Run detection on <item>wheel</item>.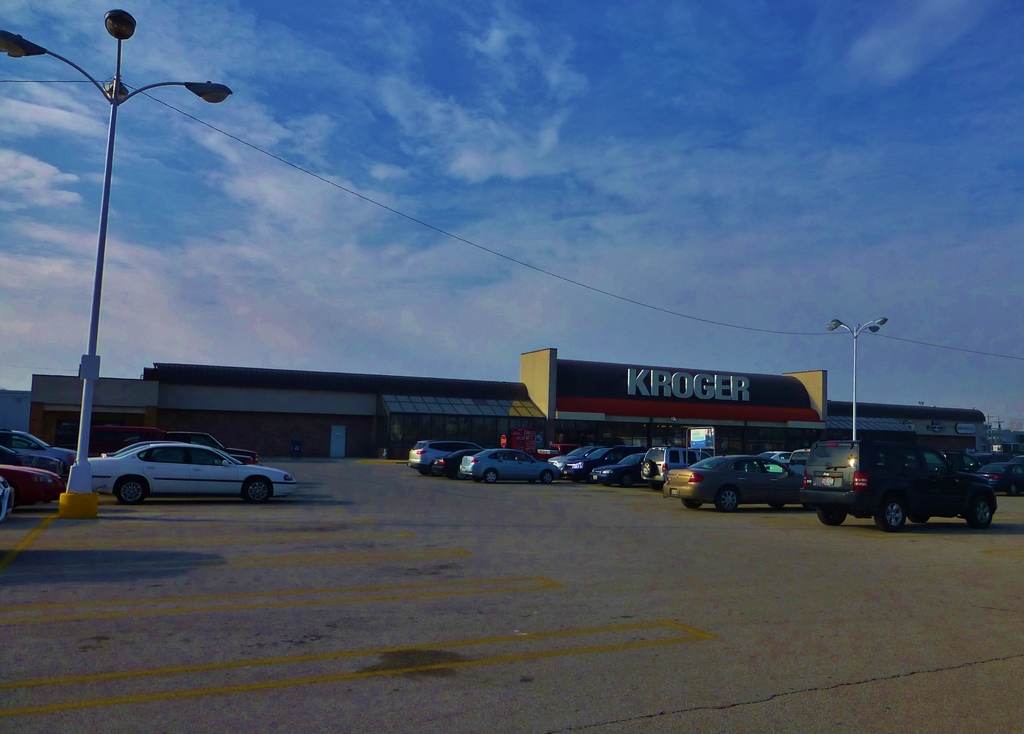
Result: {"x1": 962, "y1": 499, "x2": 997, "y2": 532}.
